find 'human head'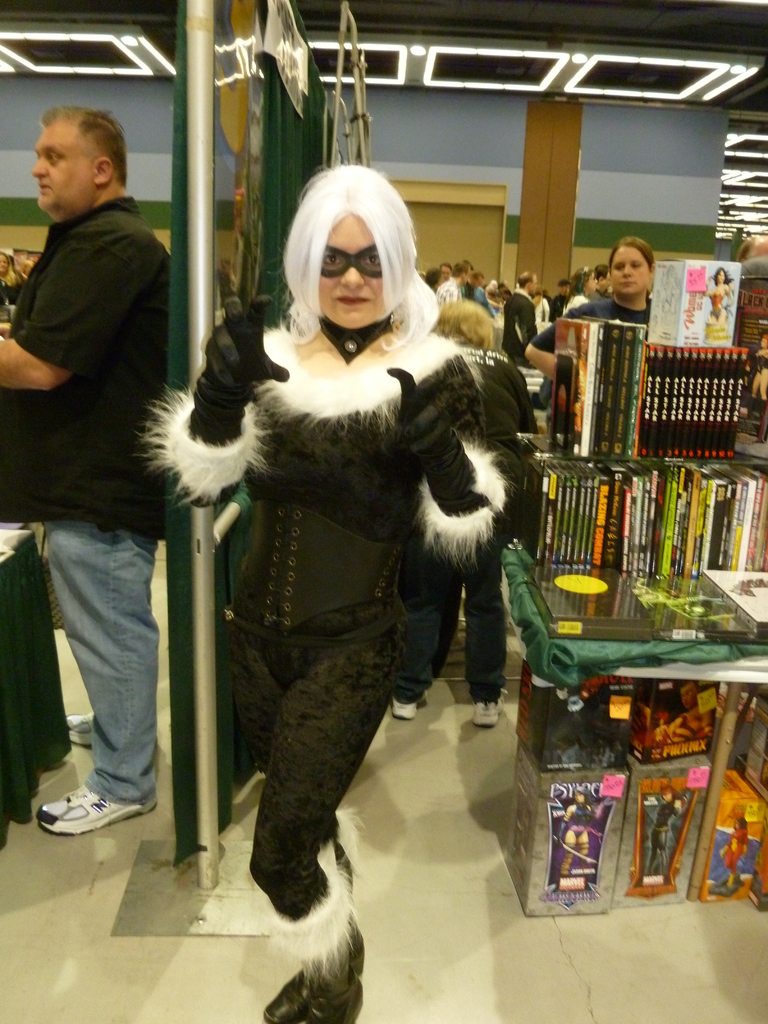
516, 271, 543, 293
